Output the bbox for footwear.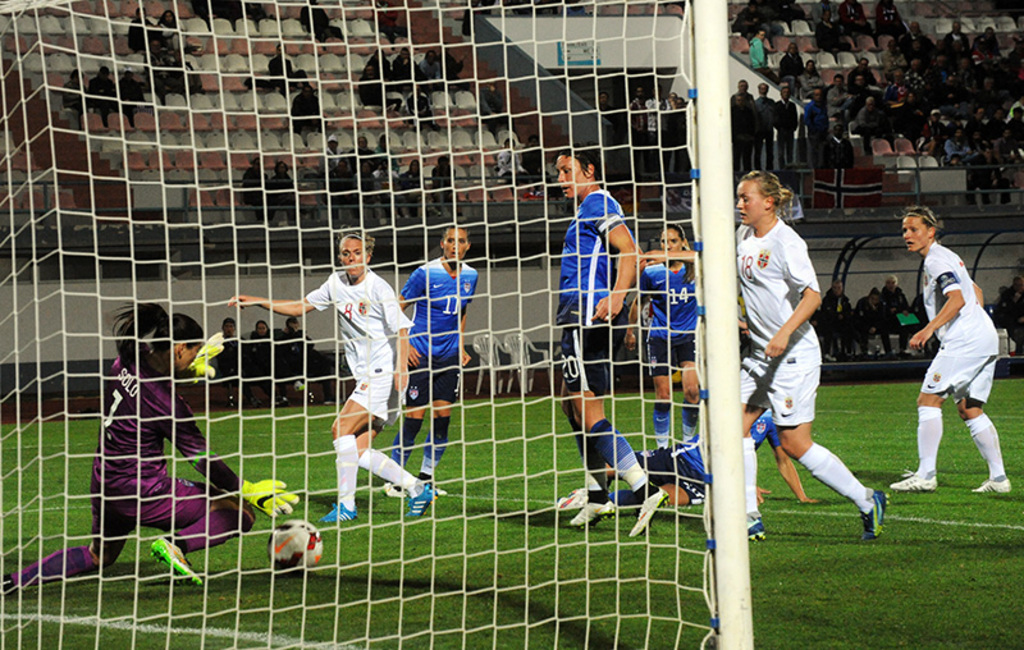
x1=746 y1=518 x2=768 y2=545.
